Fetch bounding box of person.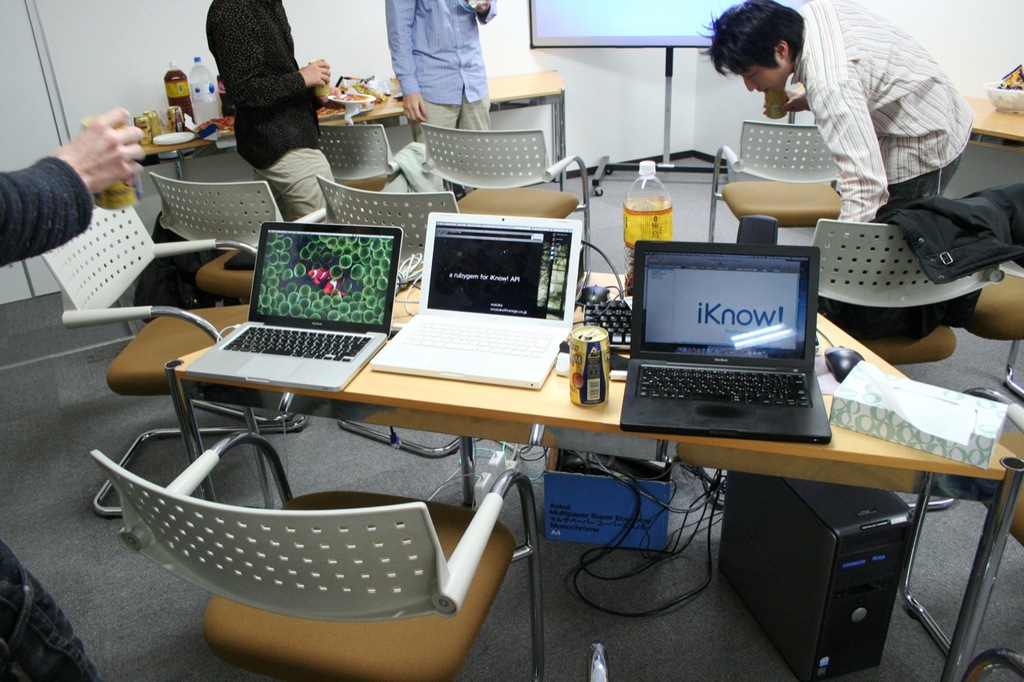
Bbox: (x1=383, y1=0, x2=499, y2=195).
